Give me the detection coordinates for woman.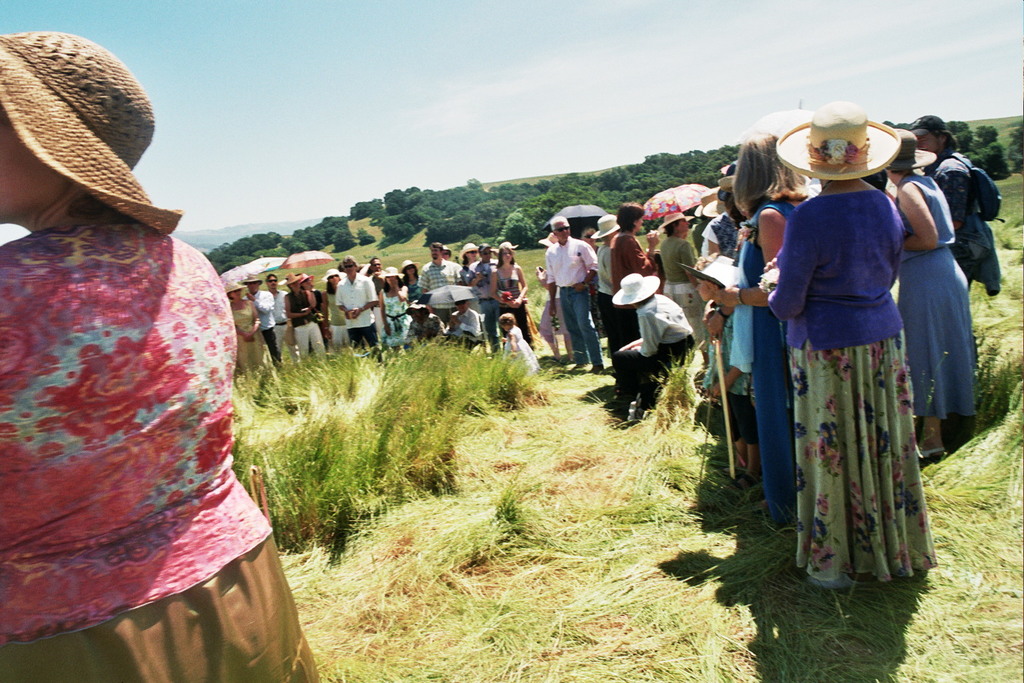
[382,268,412,352].
